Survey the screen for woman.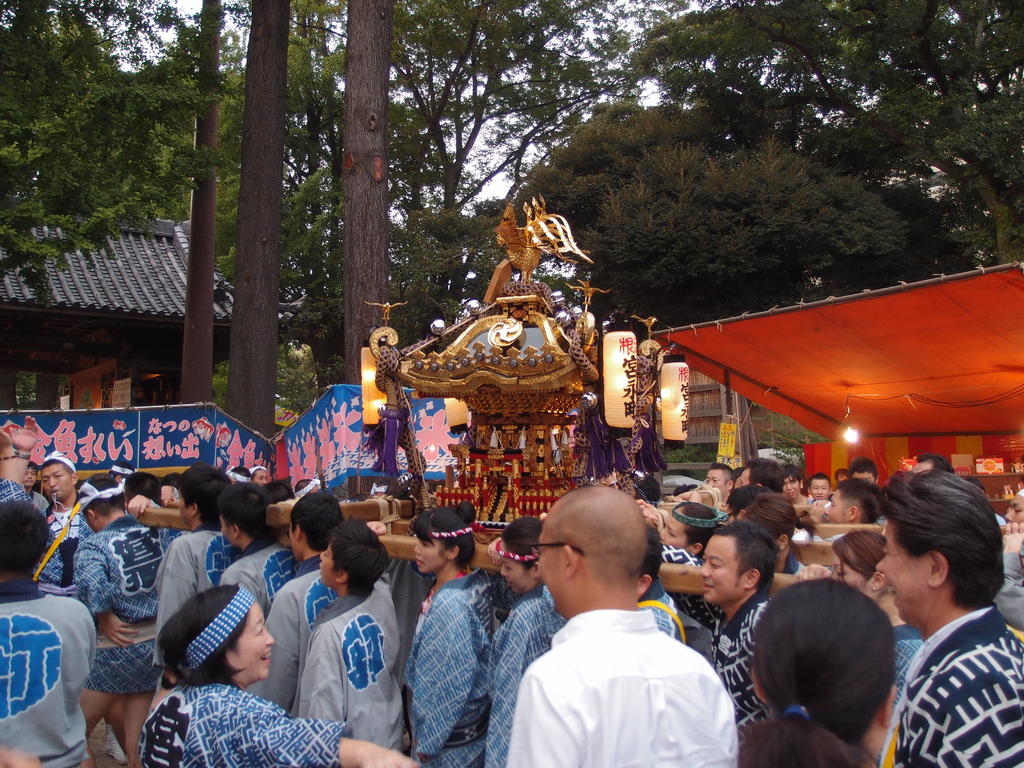
Survey found: <bbox>136, 582, 412, 767</bbox>.
